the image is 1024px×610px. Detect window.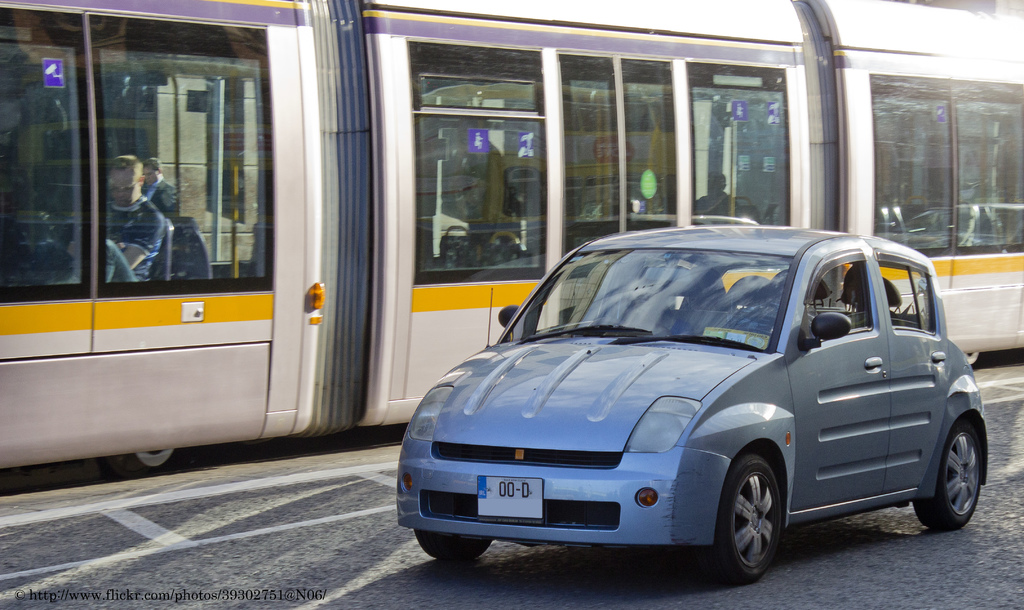
Detection: crop(686, 63, 788, 222).
